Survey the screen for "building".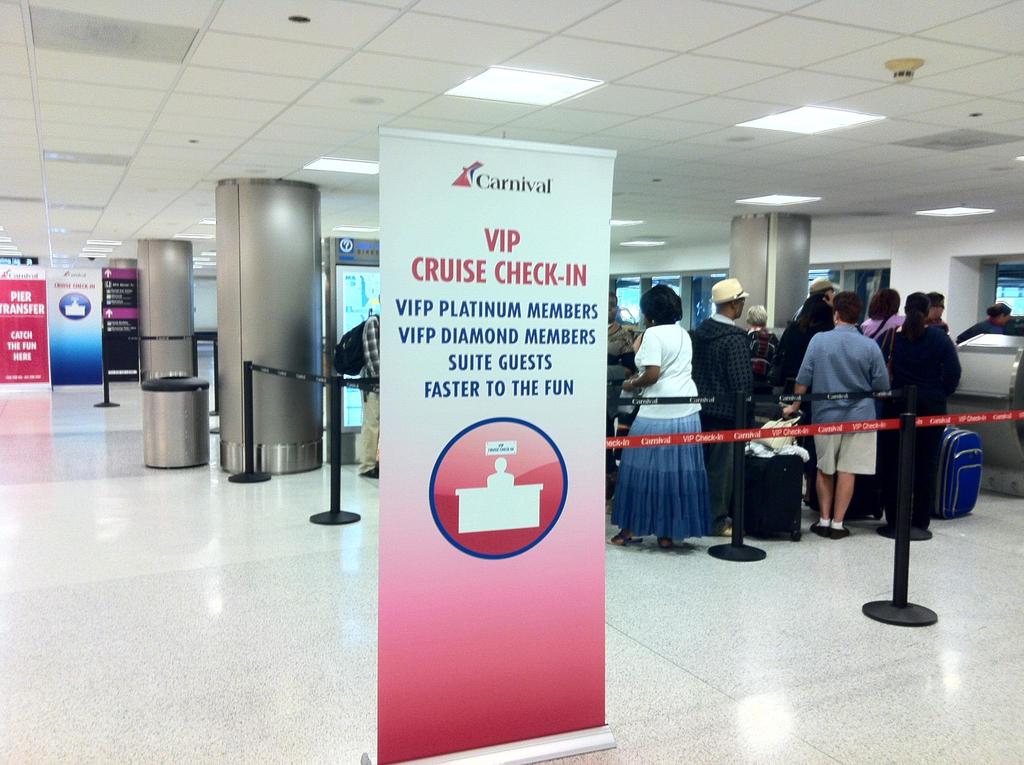
Survey found: [left=0, top=0, right=1023, bottom=764].
